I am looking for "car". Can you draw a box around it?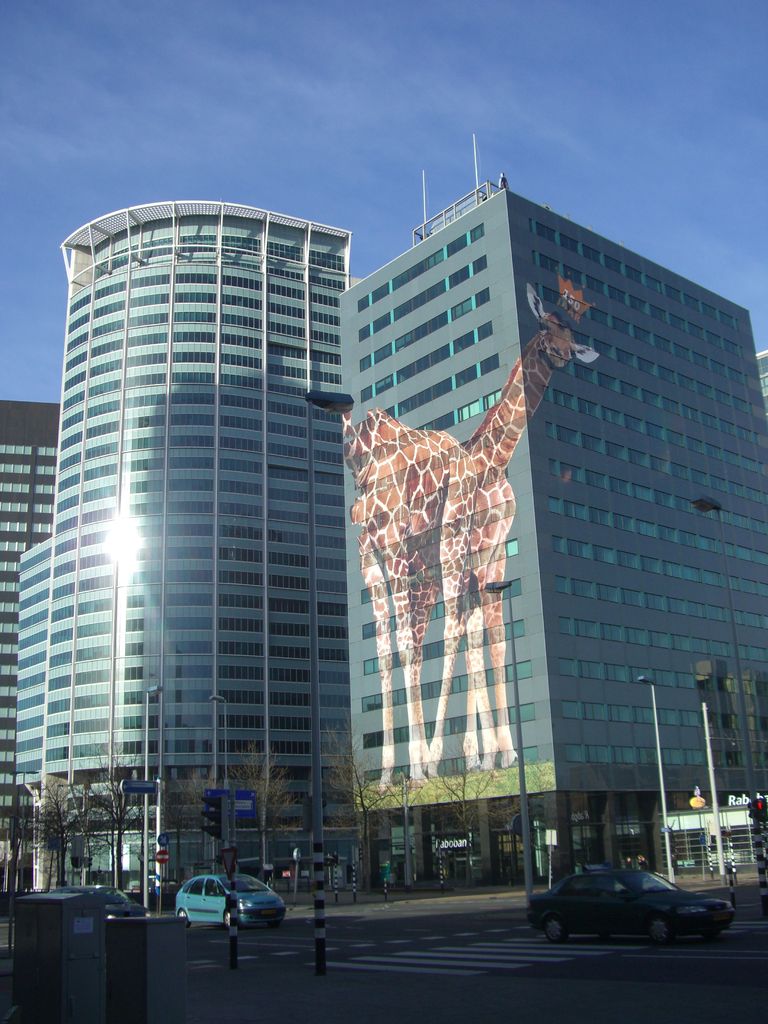
Sure, the bounding box is detection(170, 867, 289, 924).
